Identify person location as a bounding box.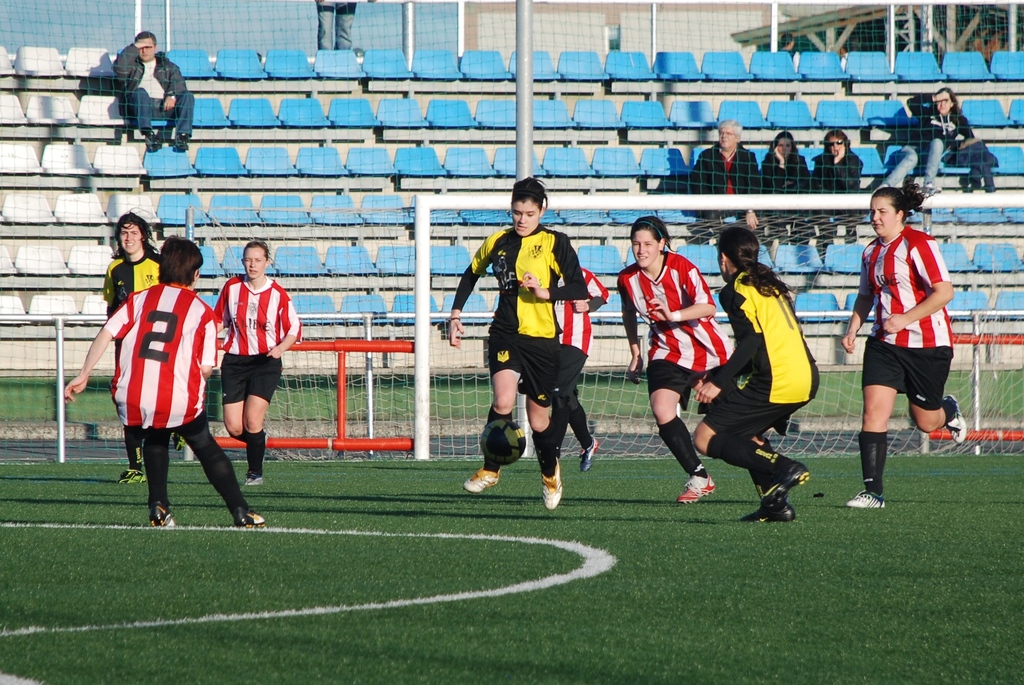
x1=615, y1=214, x2=739, y2=502.
